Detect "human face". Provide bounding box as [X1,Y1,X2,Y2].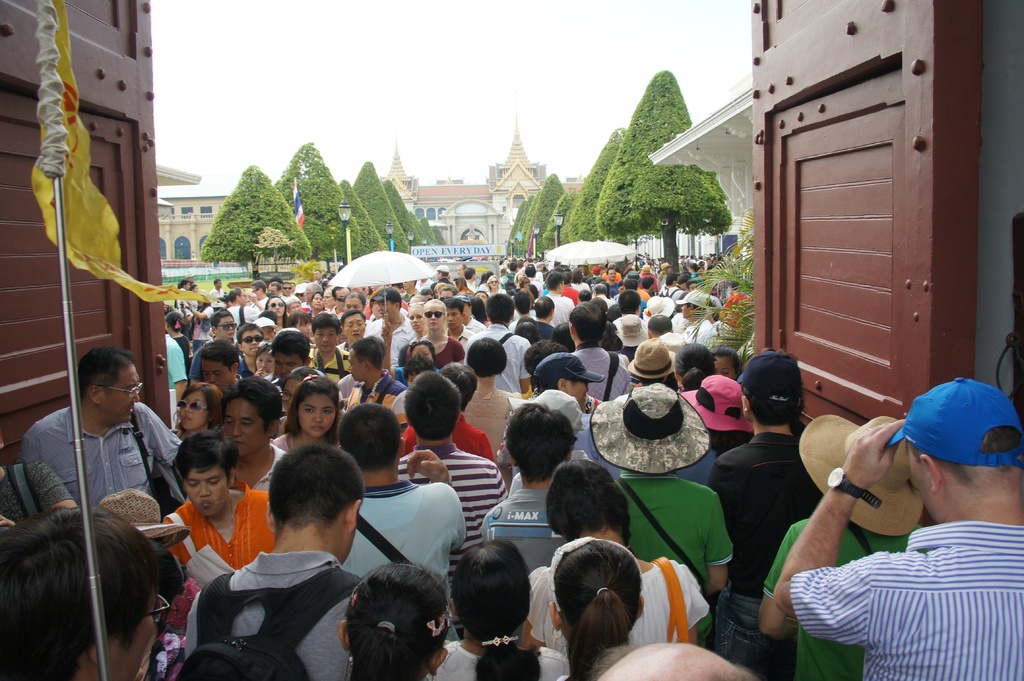
[426,305,444,332].
